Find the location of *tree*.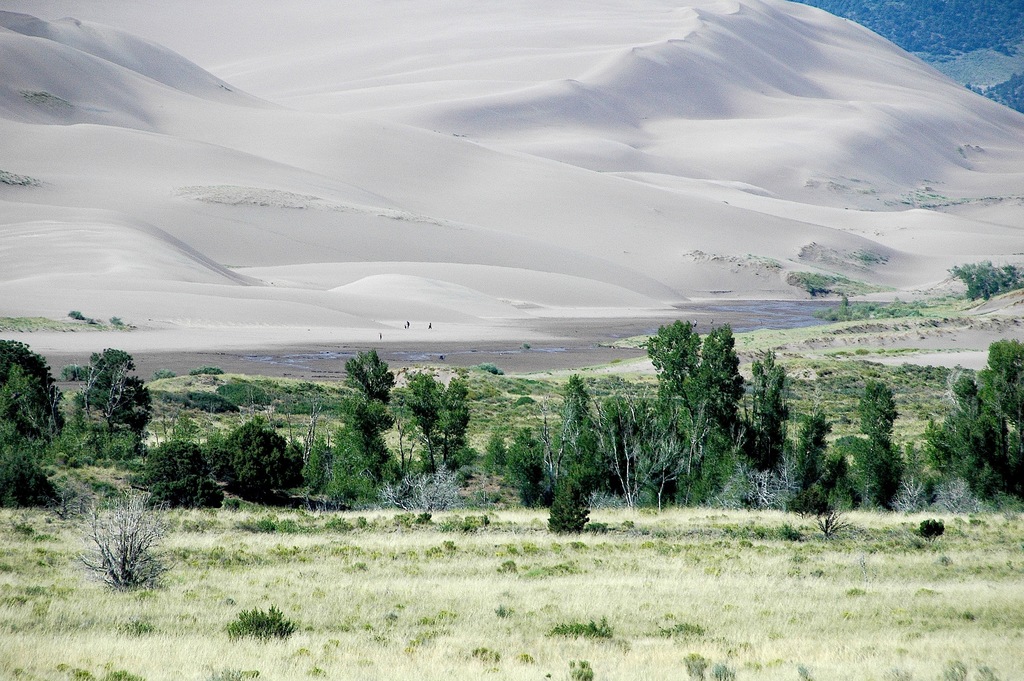
Location: crop(506, 425, 548, 509).
